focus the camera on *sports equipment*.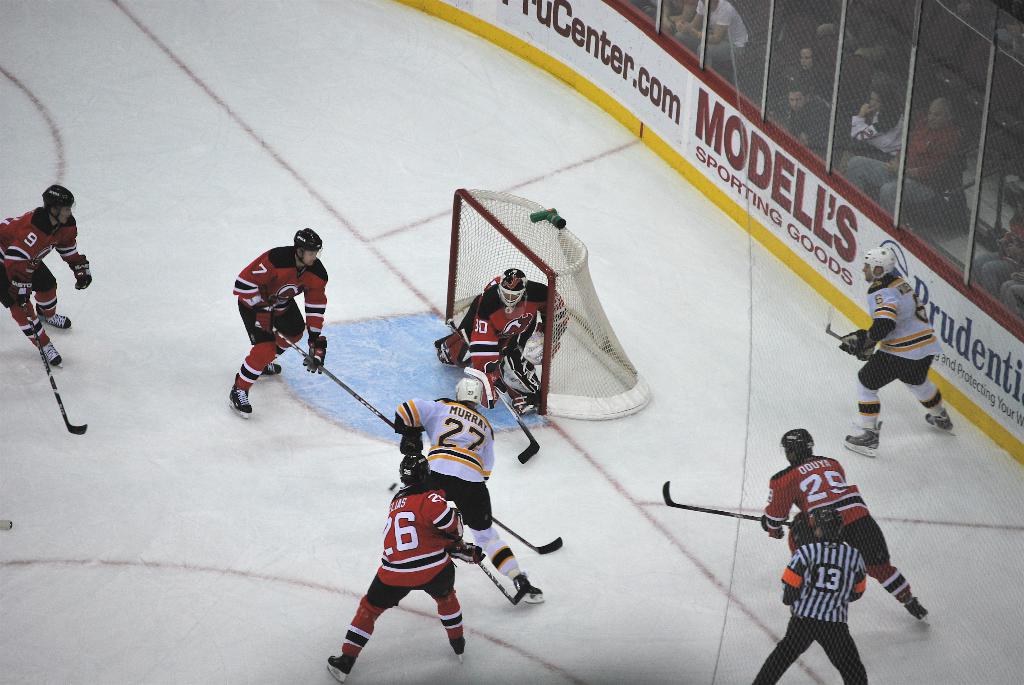
Focus region: 40,340,63,366.
